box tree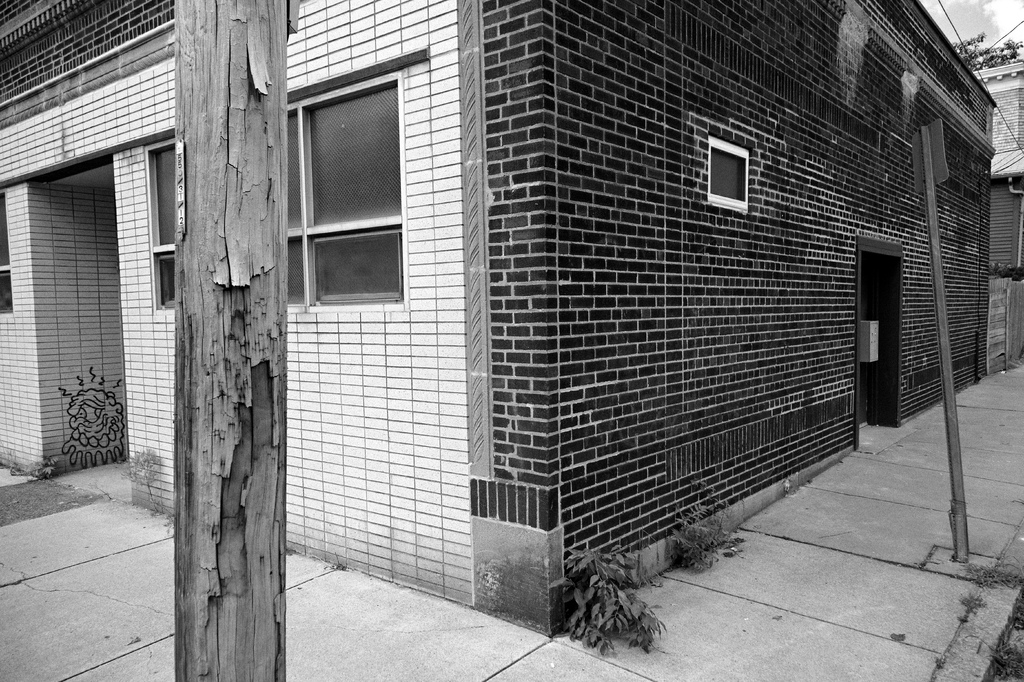
rect(176, 0, 292, 681)
